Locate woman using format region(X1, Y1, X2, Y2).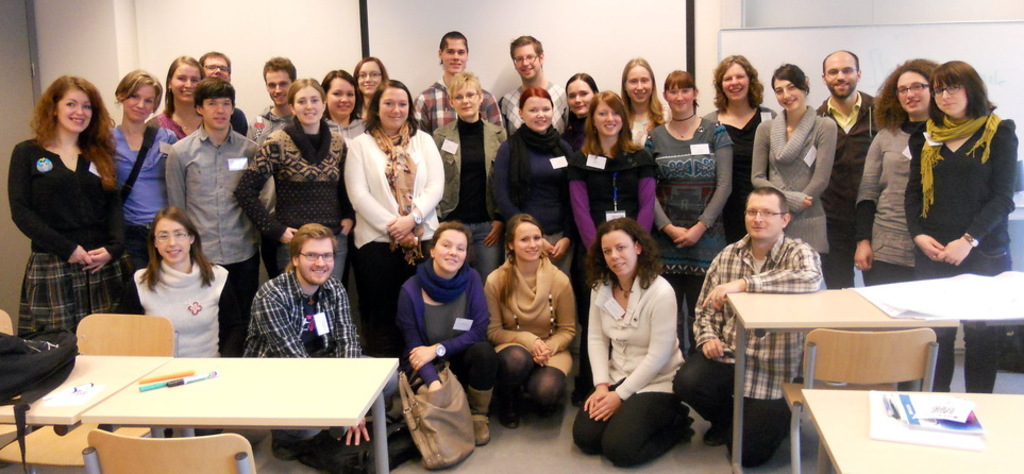
region(856, 57, 936, 286).
